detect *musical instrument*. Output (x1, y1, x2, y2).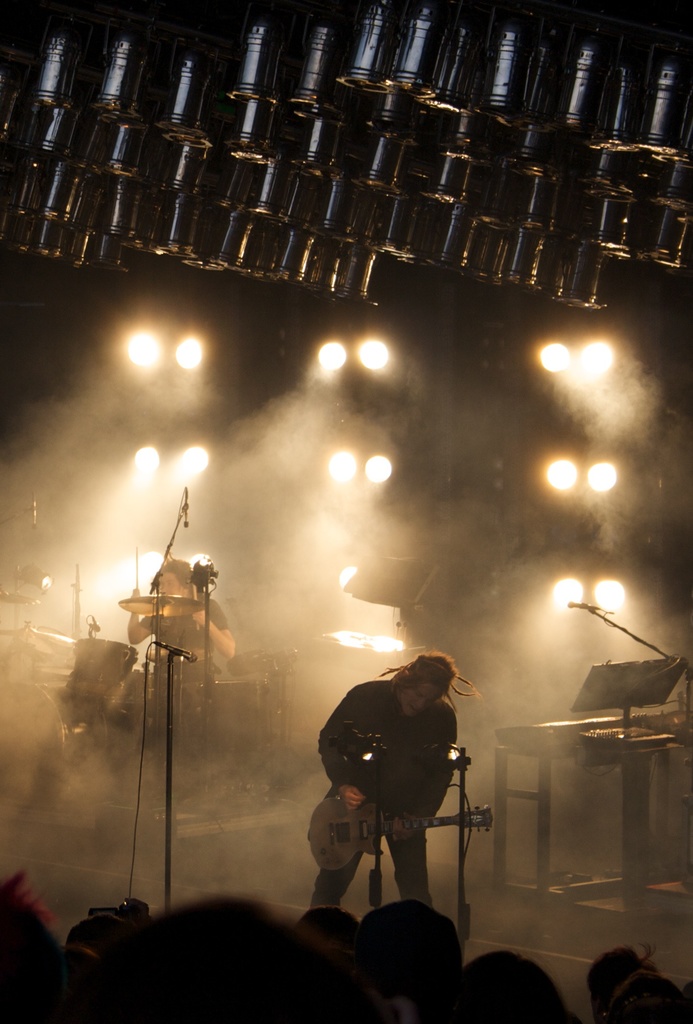
(305, 797, 496, 874).
